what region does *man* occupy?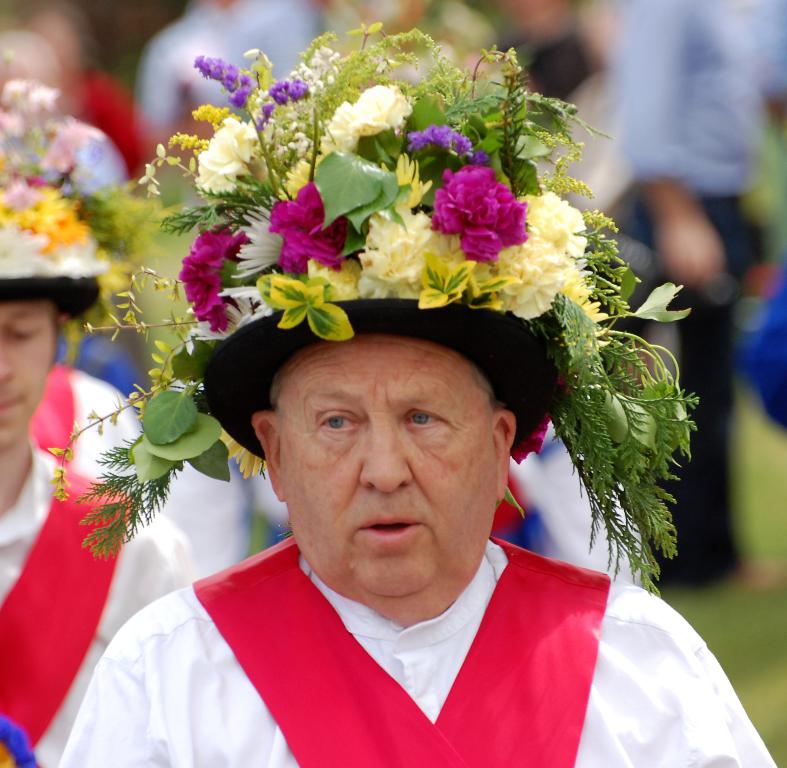
131, 0, 279, 108.
